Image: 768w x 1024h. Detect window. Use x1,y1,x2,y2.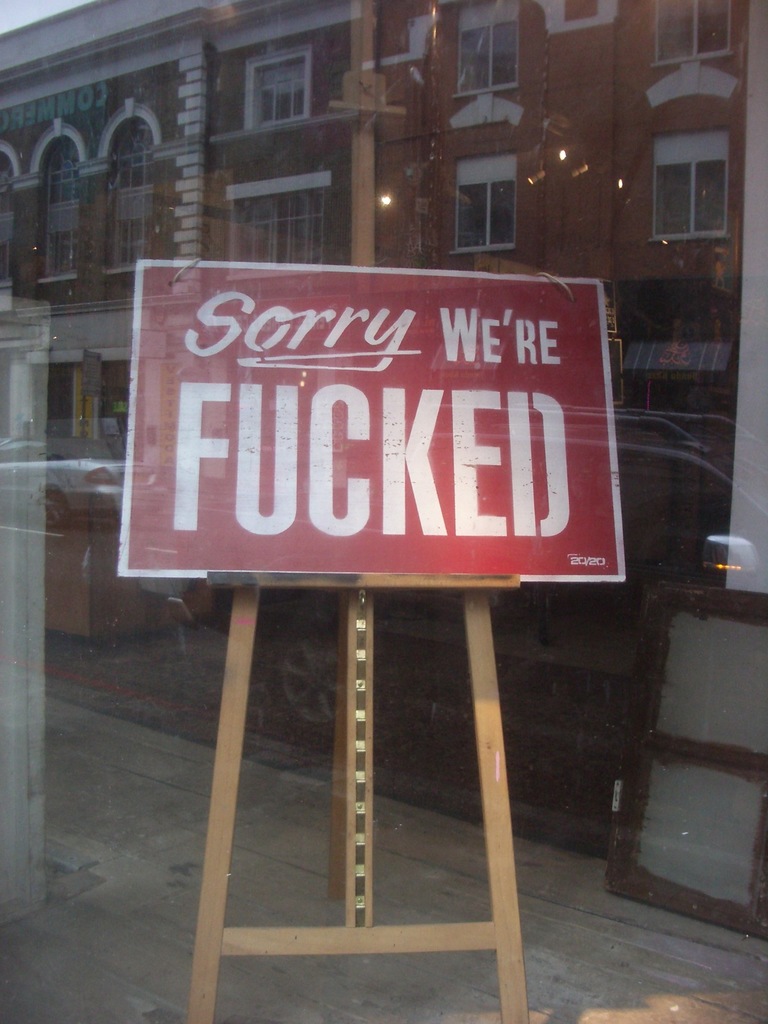
663,116,741,230.
